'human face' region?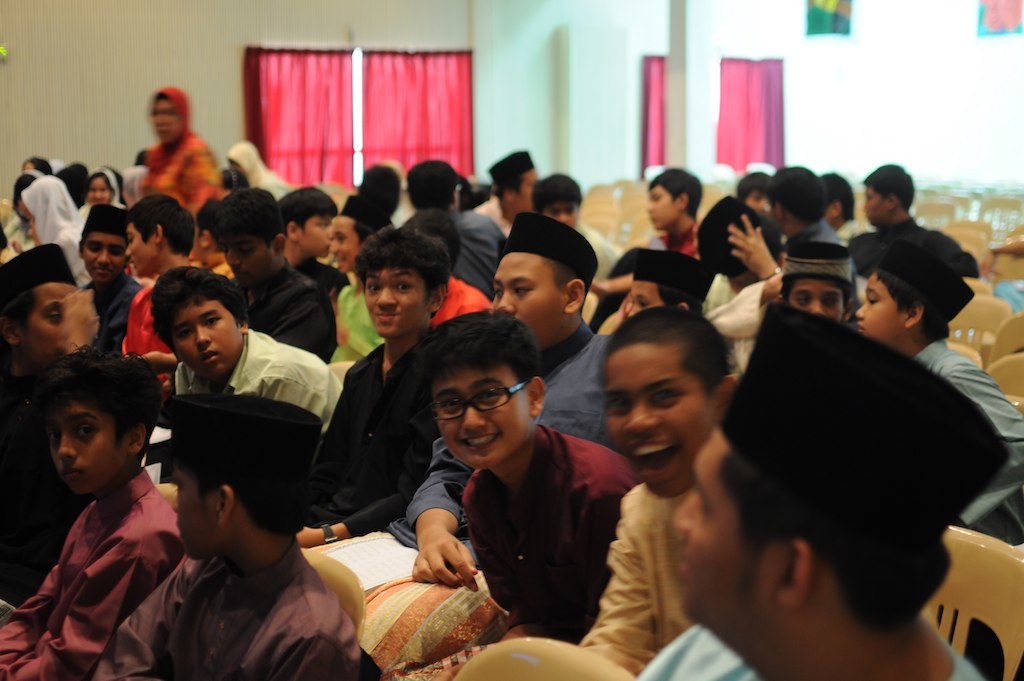
(x1=315, y1=213, x2=363, y2=278)
